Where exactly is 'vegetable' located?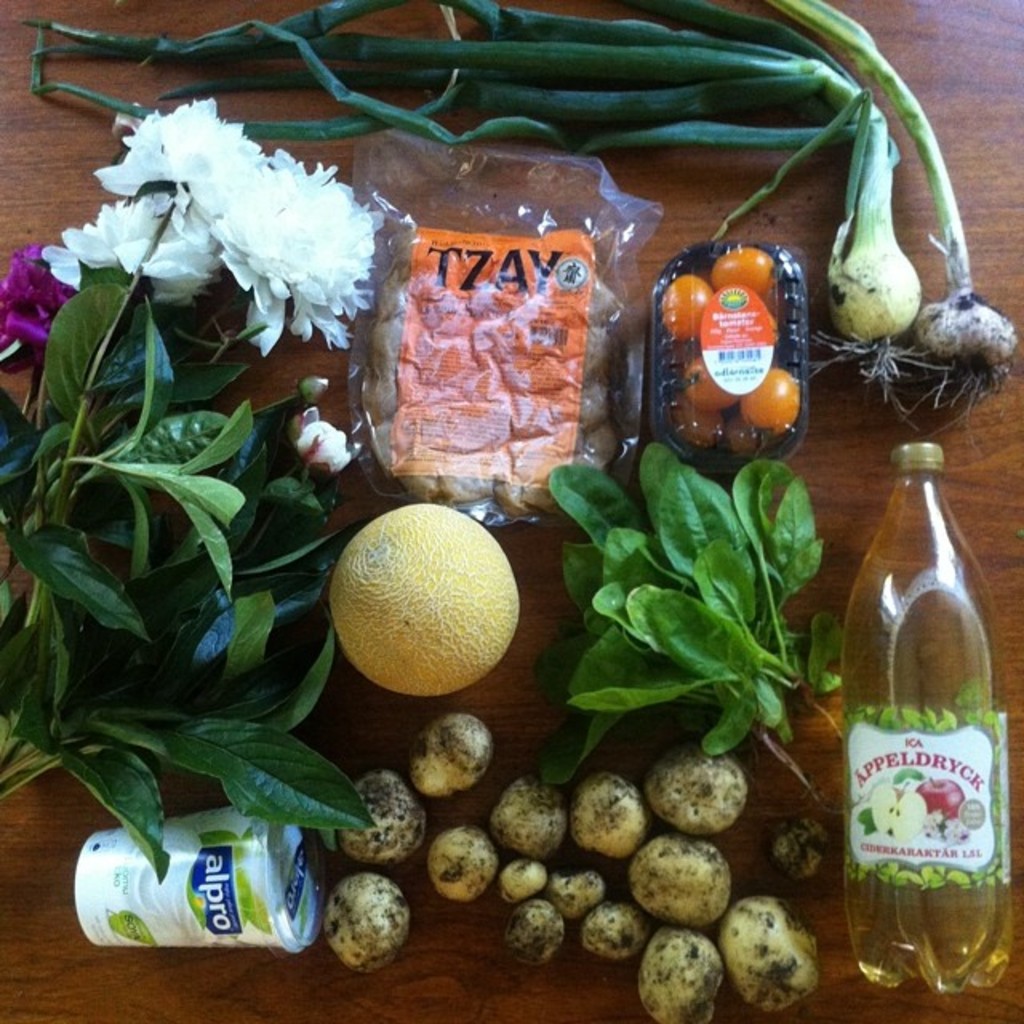
Its bounding box is <bbox>536, 437, 869, 810</bbox>.
